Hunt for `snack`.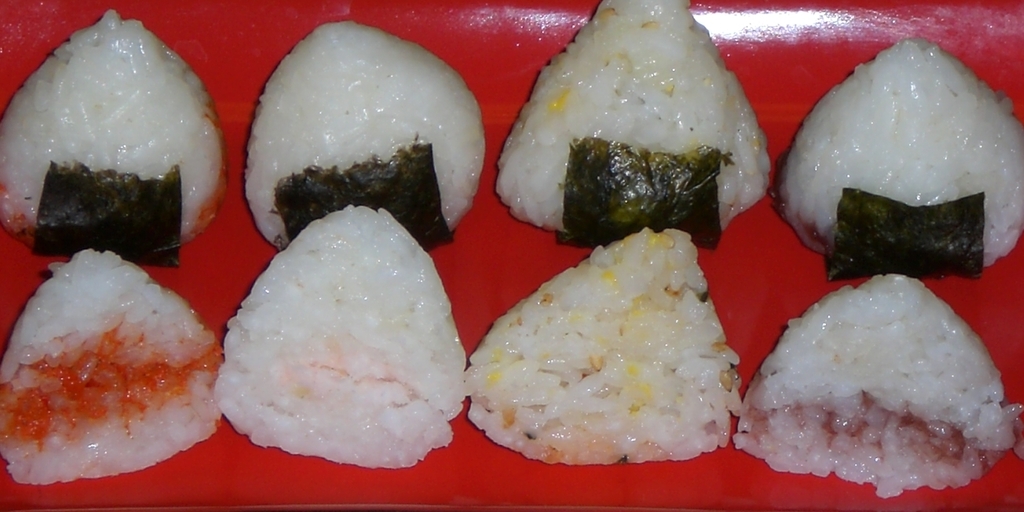
Hunted down at 1:245:227:483.
